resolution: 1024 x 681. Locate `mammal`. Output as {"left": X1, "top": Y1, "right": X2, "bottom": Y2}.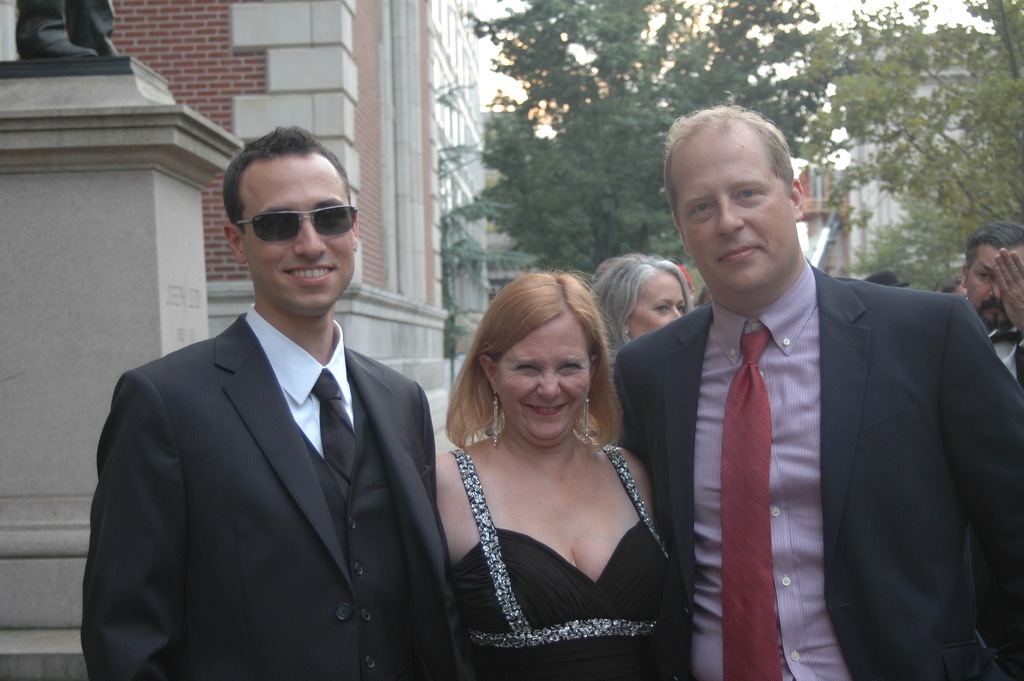
{"left": 406, "top": 267, "right": 704, "bottom": 660}.
